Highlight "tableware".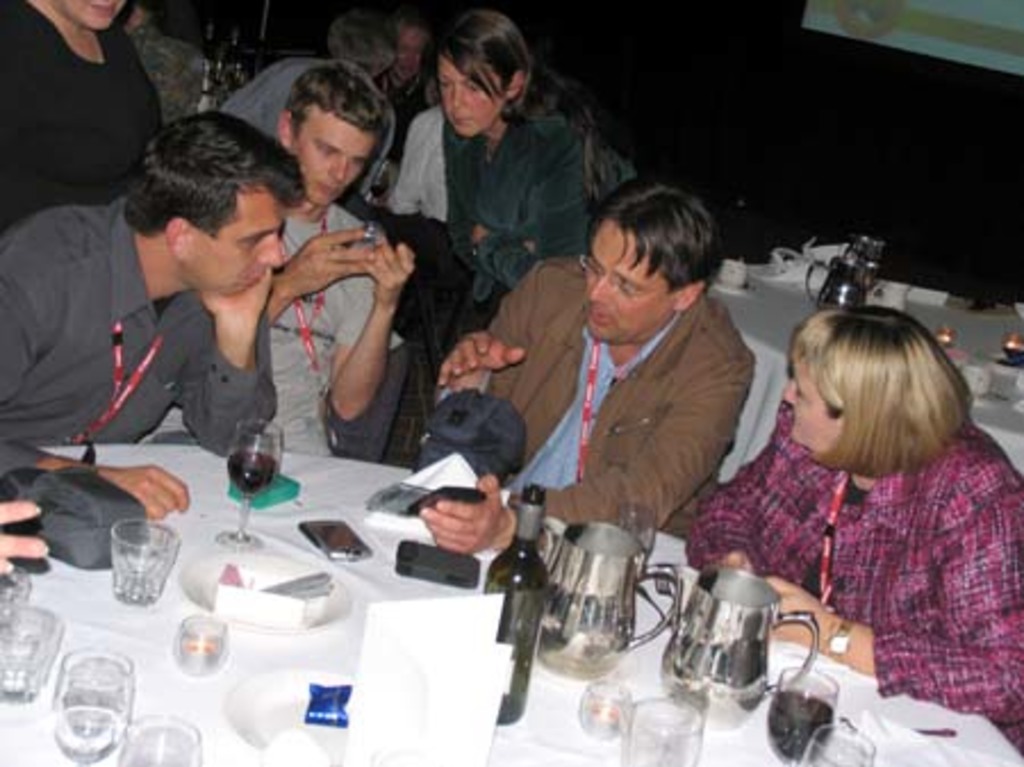
Highlighted region: x1=48 y1=653 x2=134 y2=758.
